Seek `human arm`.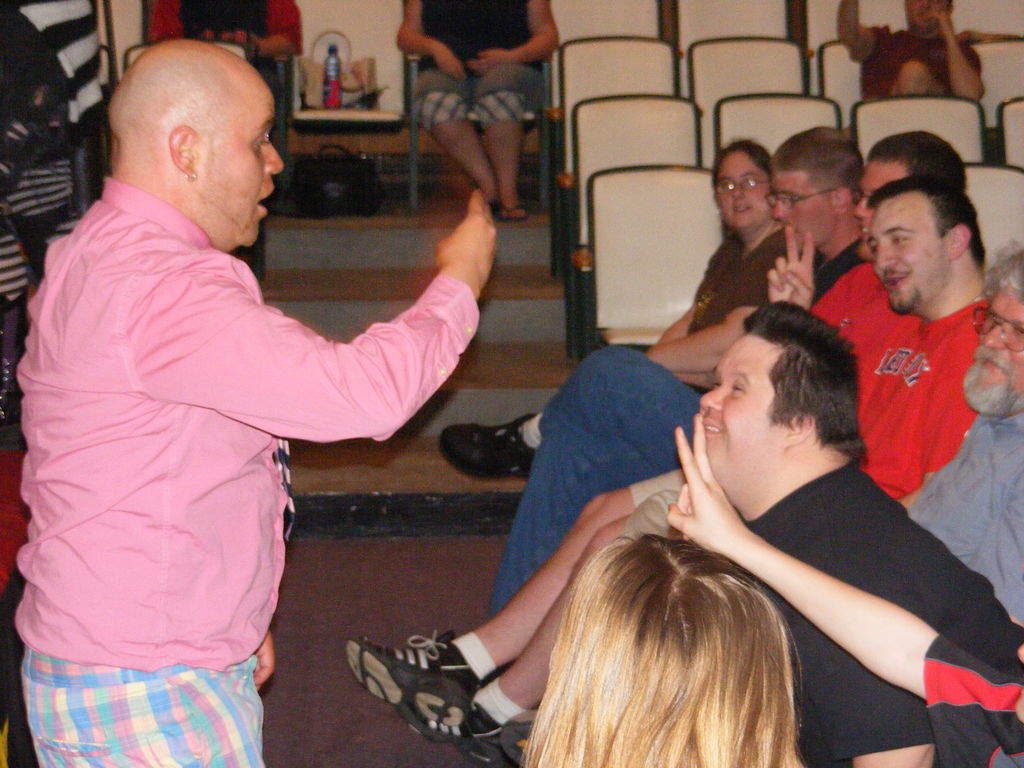
left=835, top=0, right=904, bottom=71.
